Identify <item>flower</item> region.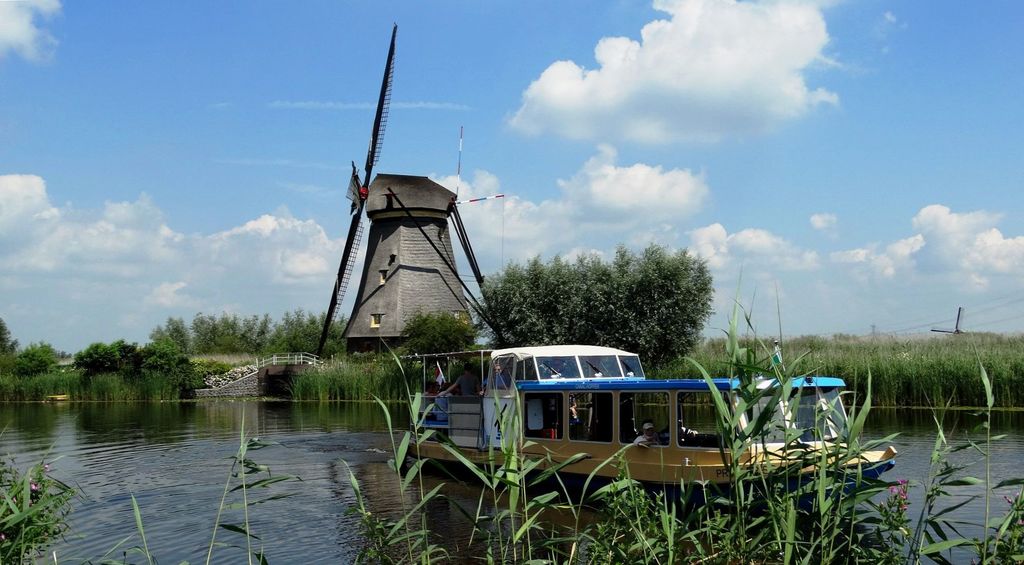
Region: bbox(1, 530, 6, 543).
